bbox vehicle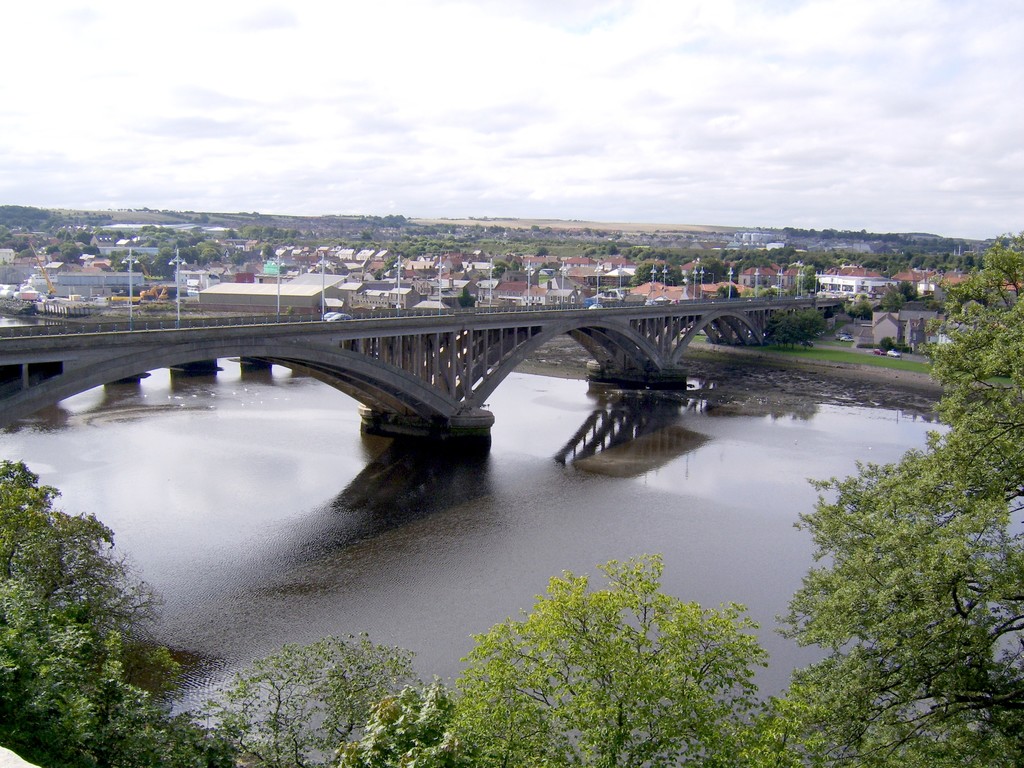
(left=835, top=331, right=854, bottom=342)
